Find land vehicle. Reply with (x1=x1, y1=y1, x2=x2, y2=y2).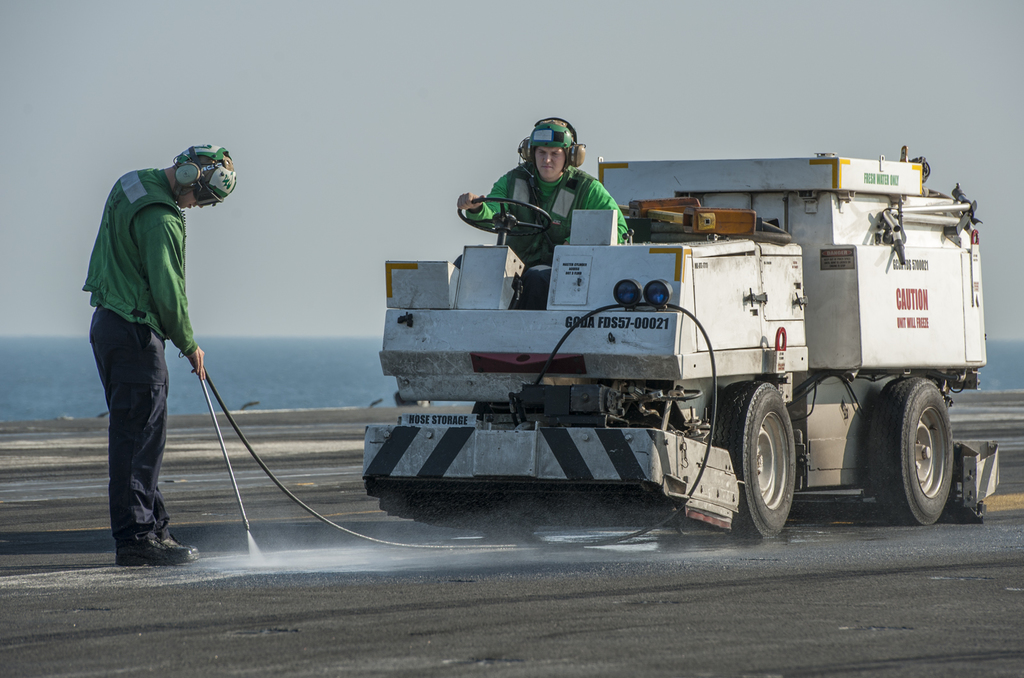
(x1=330, y1=168, x2=1016, y2=542).
